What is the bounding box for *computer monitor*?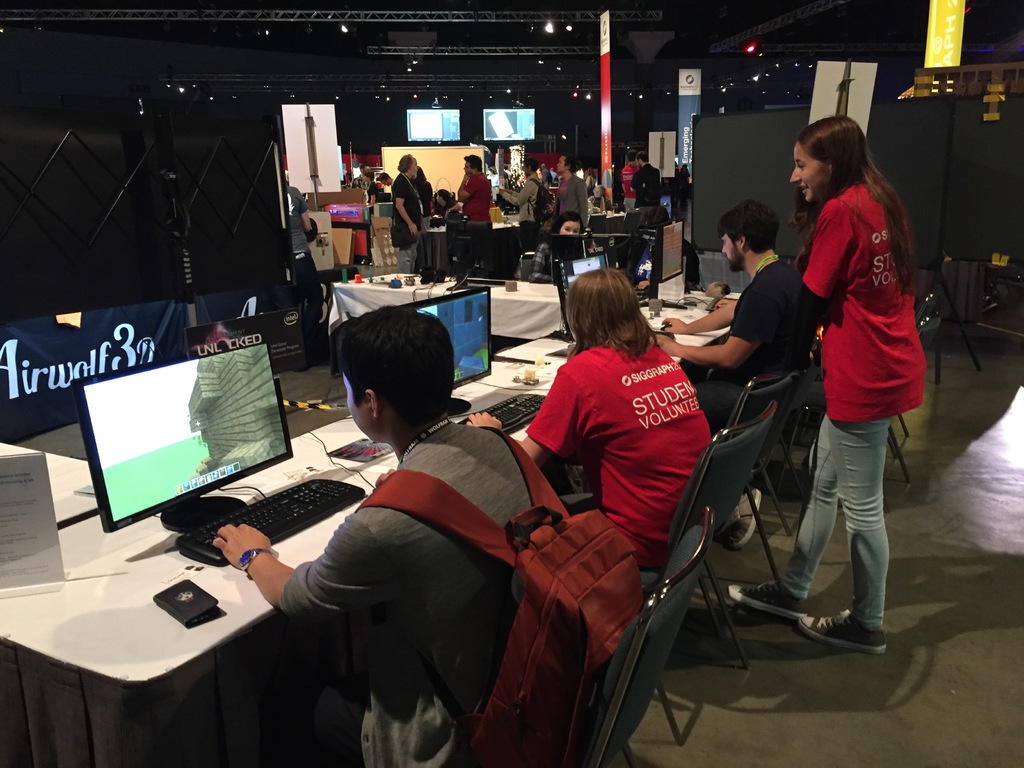
(left=556, top=252, right=612, bottom=337).
